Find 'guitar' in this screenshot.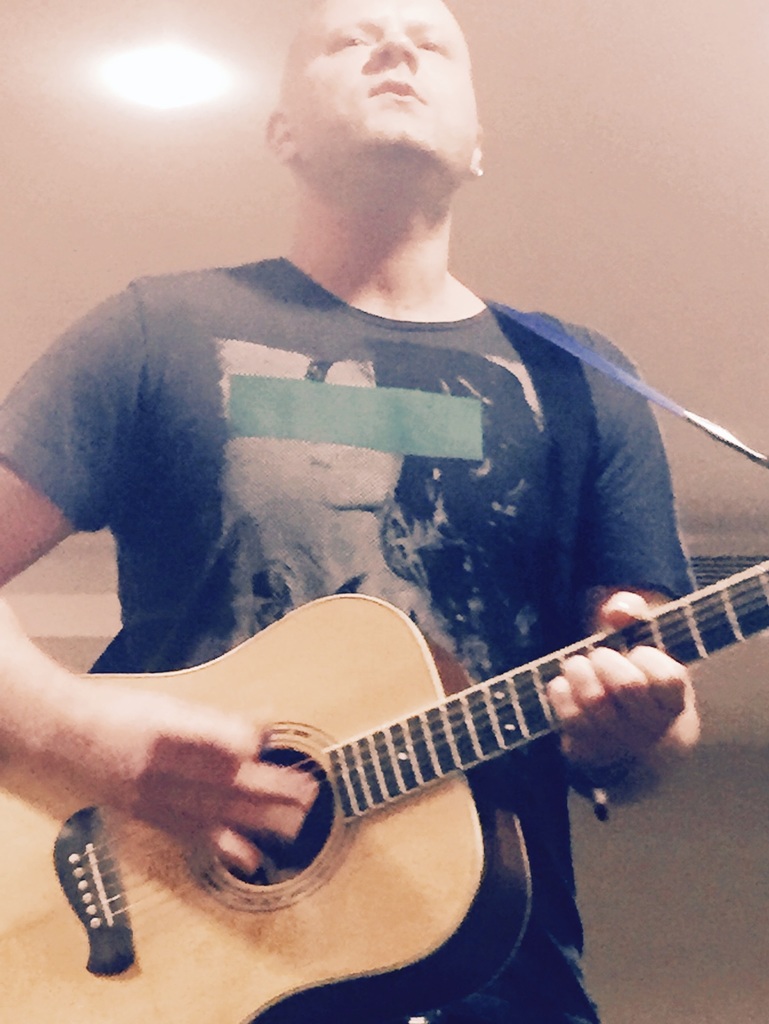
The bounding box for 'guitar' is x1=1 y1=547 x2=768 y2=1023.
